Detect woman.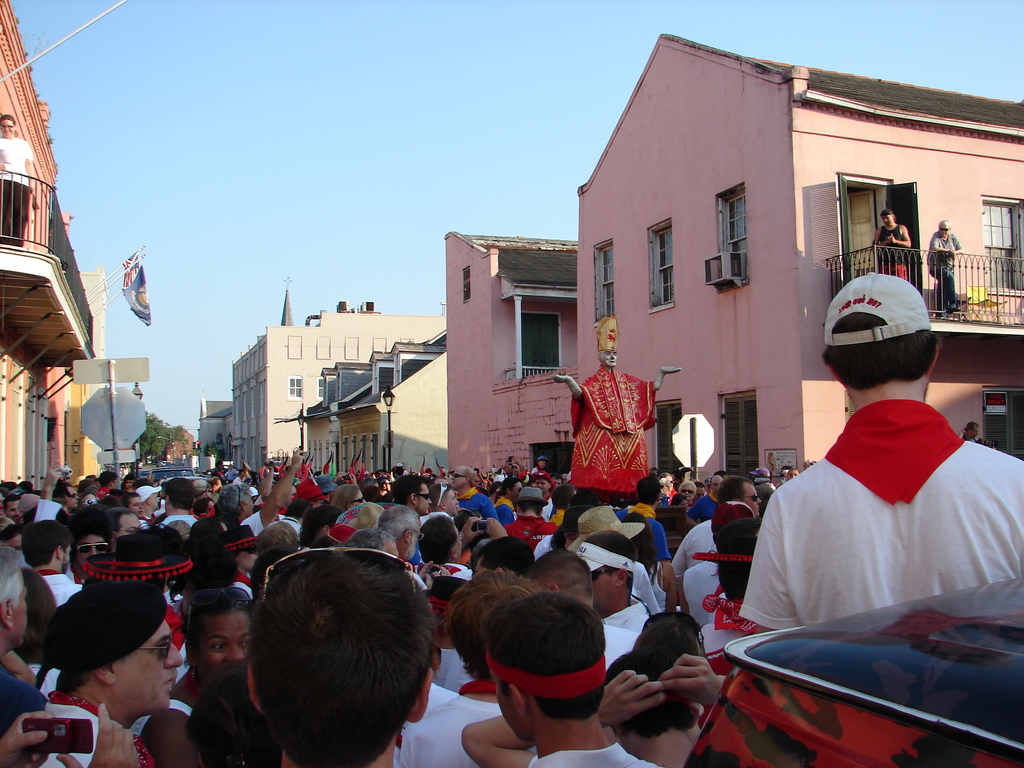
Detected at locate(678, 481, 696, 504).
